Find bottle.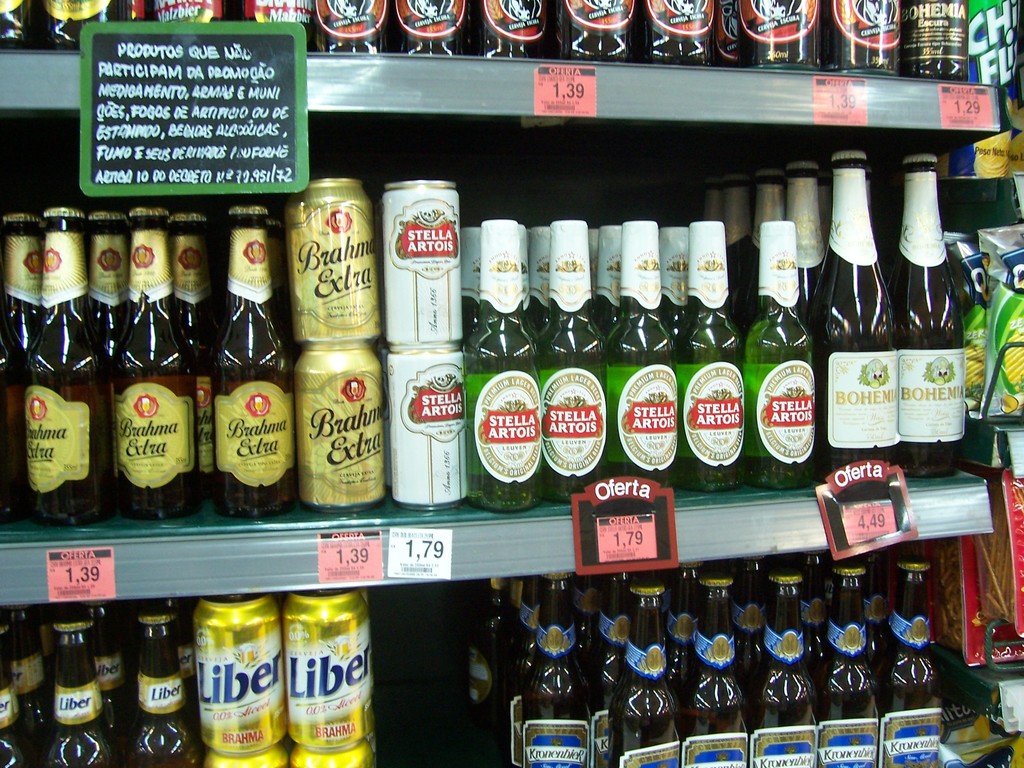
[33,0,135,47].
